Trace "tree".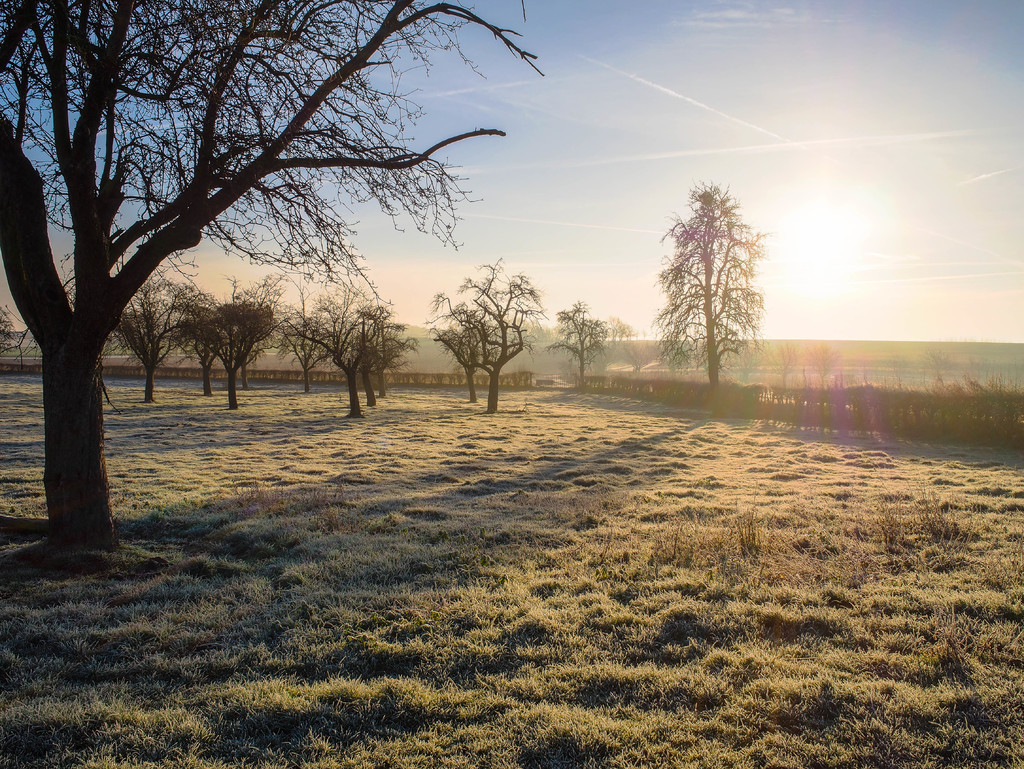
Traced to {"x1": 271, "y1": 286, "x2": 383, "y2": 429}.
